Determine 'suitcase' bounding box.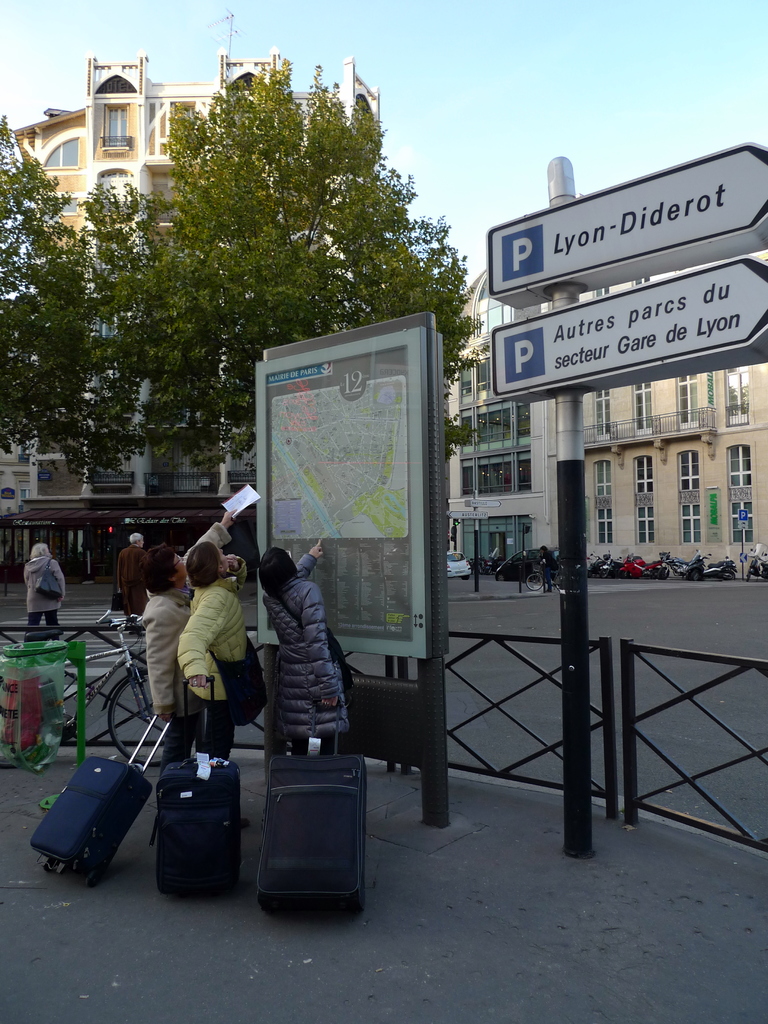
Determined: Rect(148, 673, 242, 900).
